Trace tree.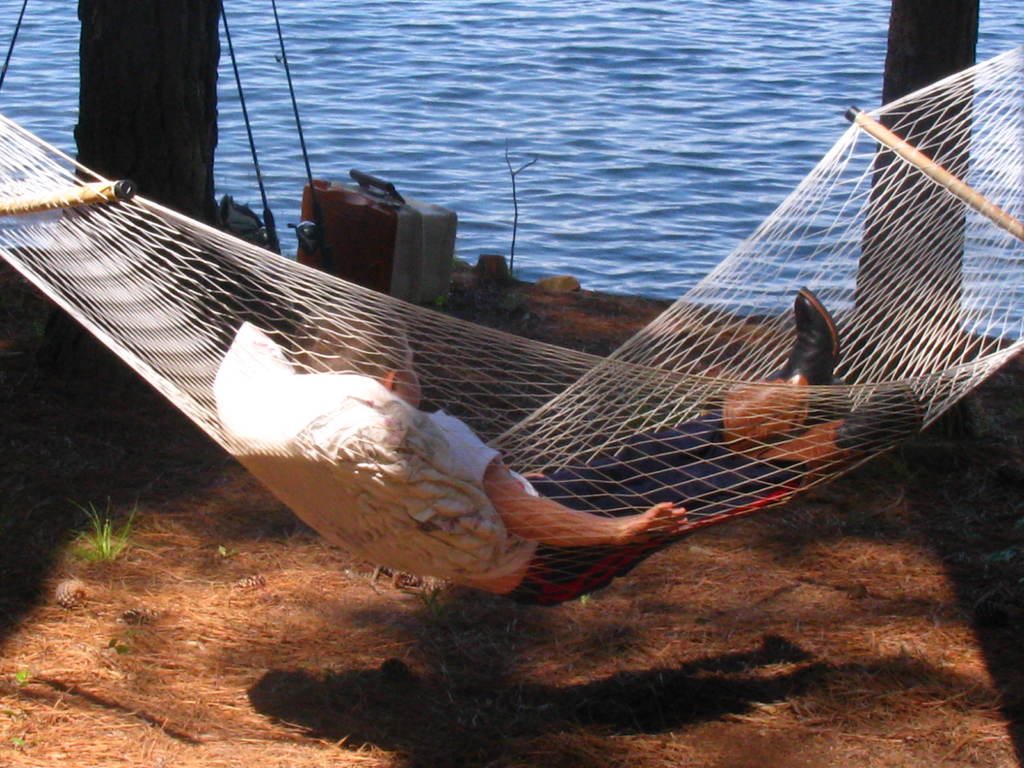
Traced to [left=46, top=0, right=226, bottom=335].
